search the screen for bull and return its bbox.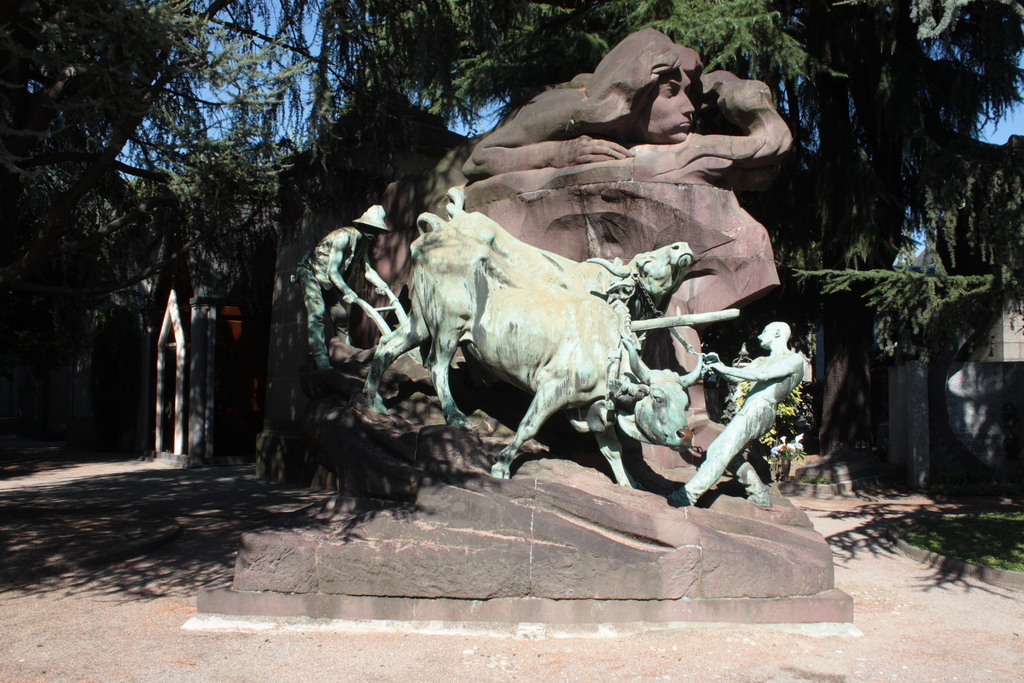
Found: <region>405, 185, 695, 342</region>.
